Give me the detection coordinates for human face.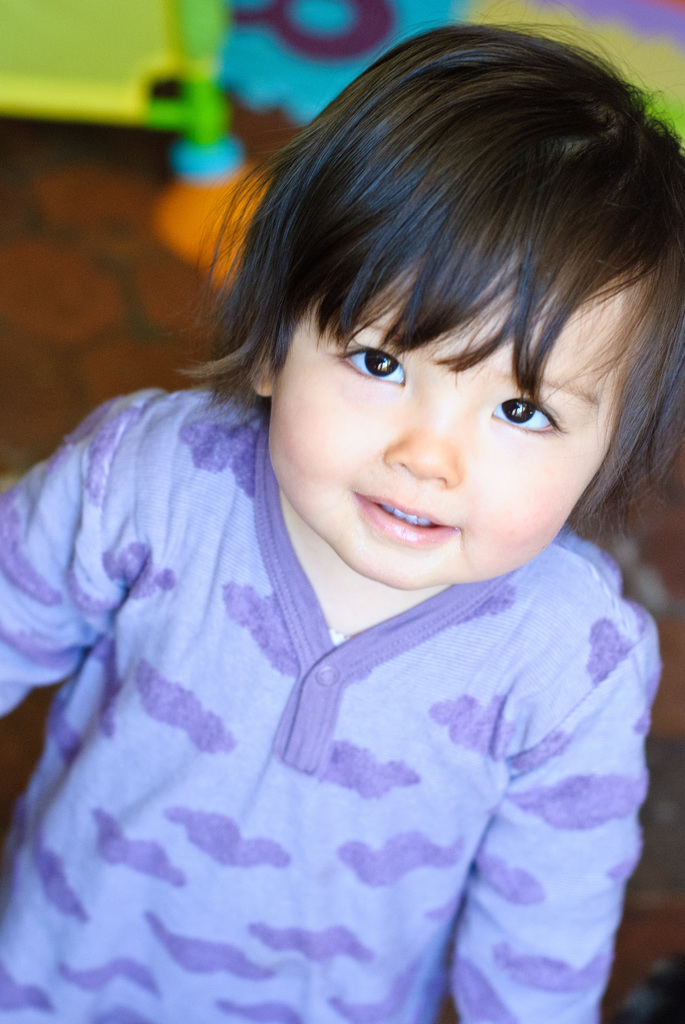
[266, 281, 649, 584].
